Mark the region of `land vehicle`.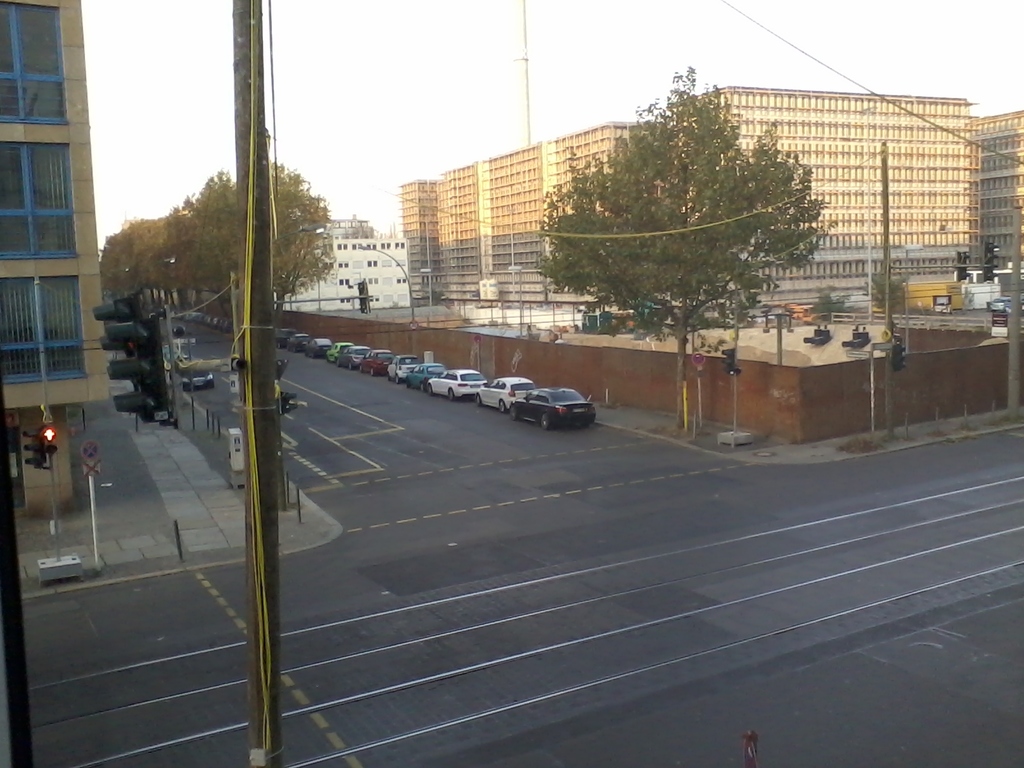
Region: {"left": 184, "top": 369, "right": 214, "bottom": 390}.
